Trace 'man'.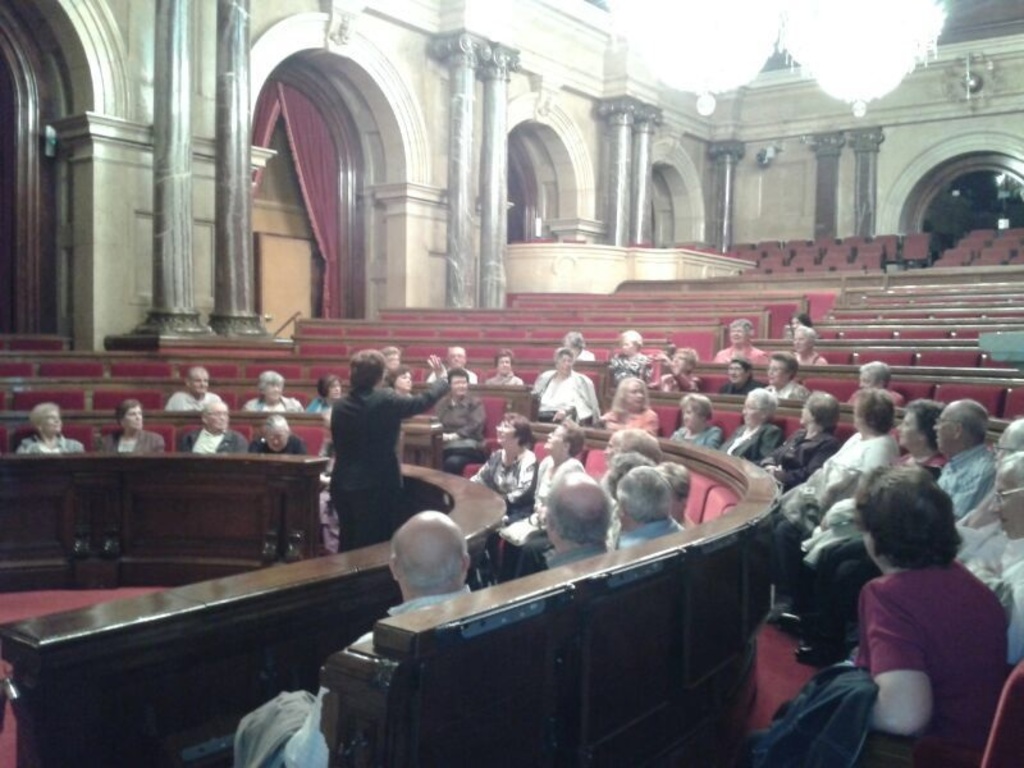
Traced to l=717, t=387, r=781, b=468.
